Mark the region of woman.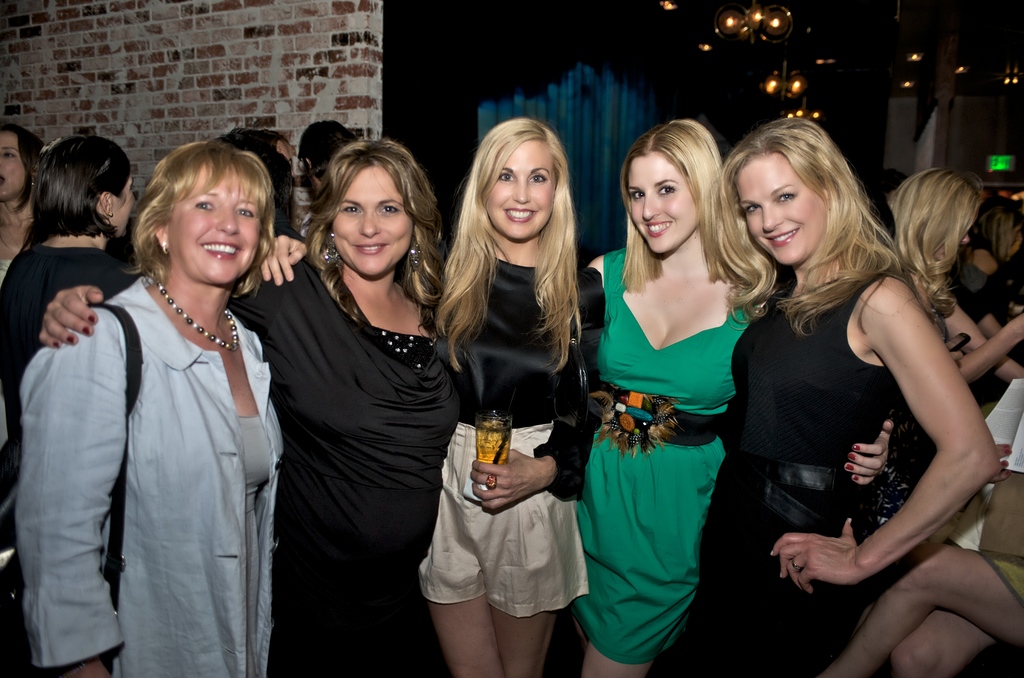
Region: l=10, t=134, r=283, b=677.
